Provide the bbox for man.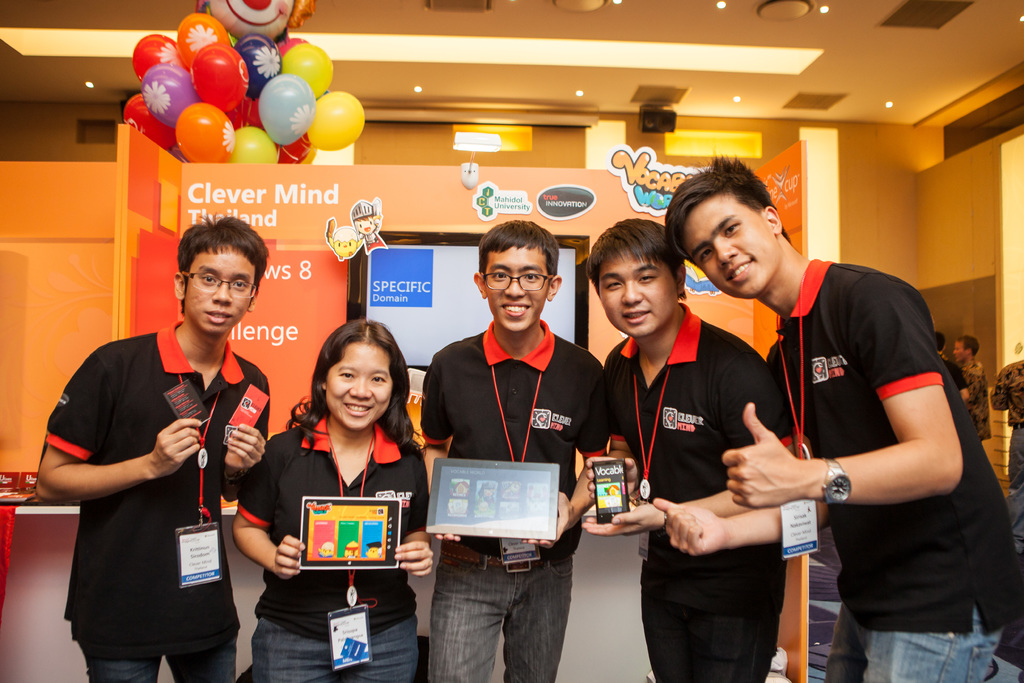
(707, 186, 966, 659).
